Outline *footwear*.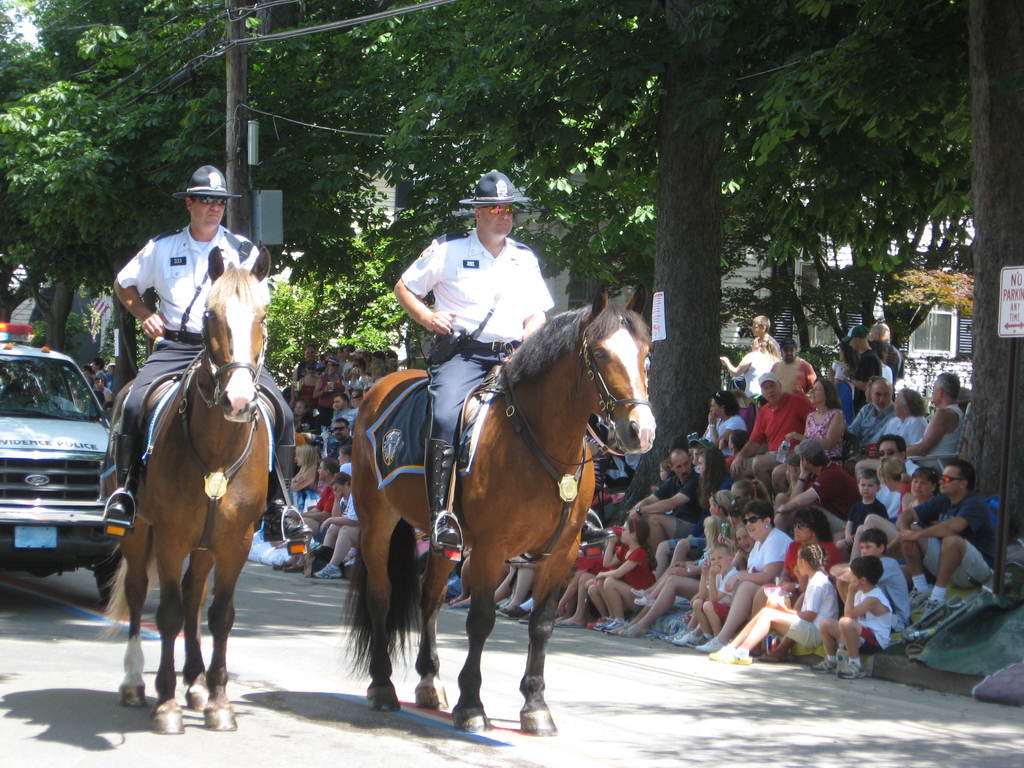
Outline: x1=618, y1=626, x2=646, y2=637.
